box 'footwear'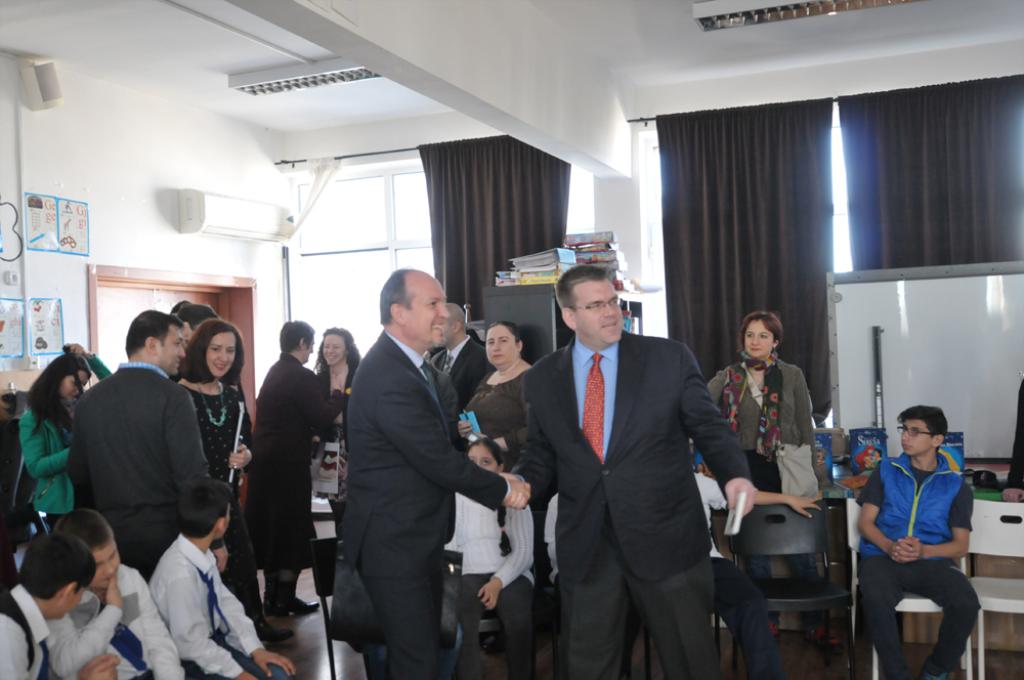
bbox(810, 614, 847, 650)
